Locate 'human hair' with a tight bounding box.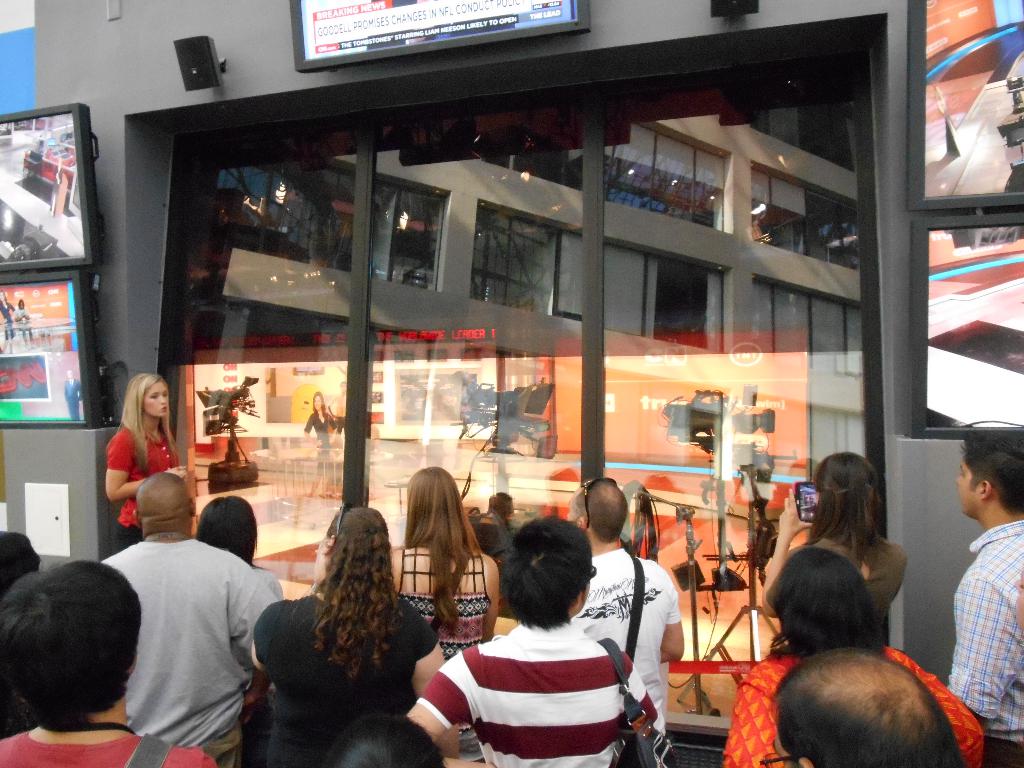
detection(0, 527, 40, 596).
